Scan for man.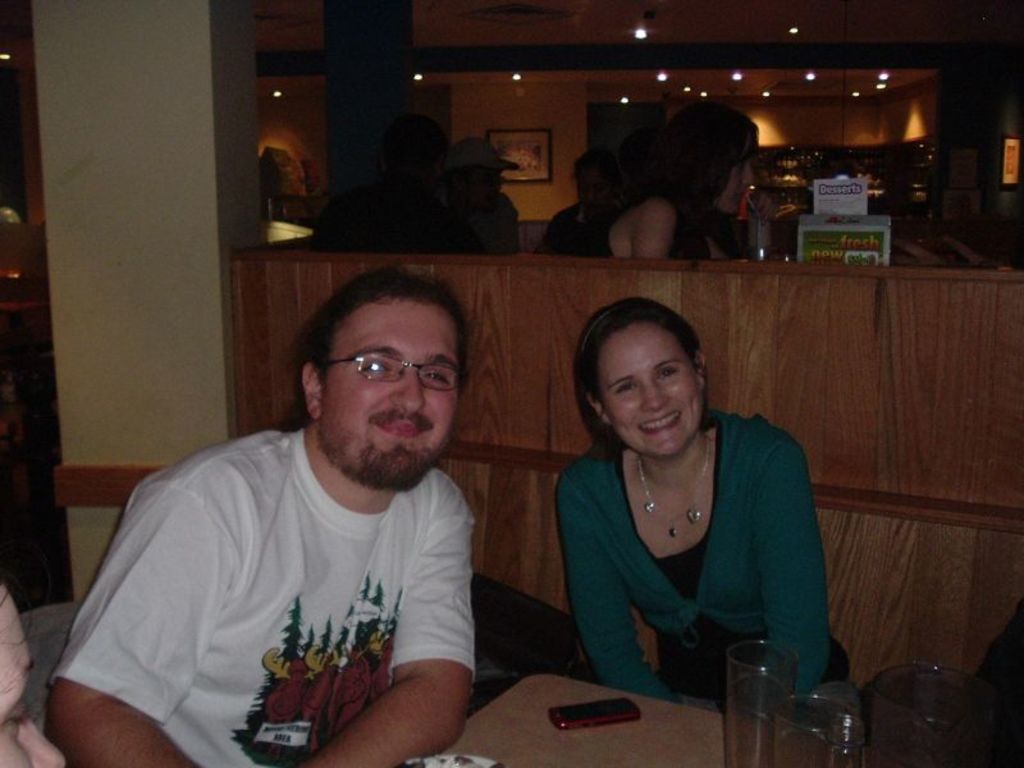
Scan result: [x1=832, y1=164, x2=851, y2=180].
